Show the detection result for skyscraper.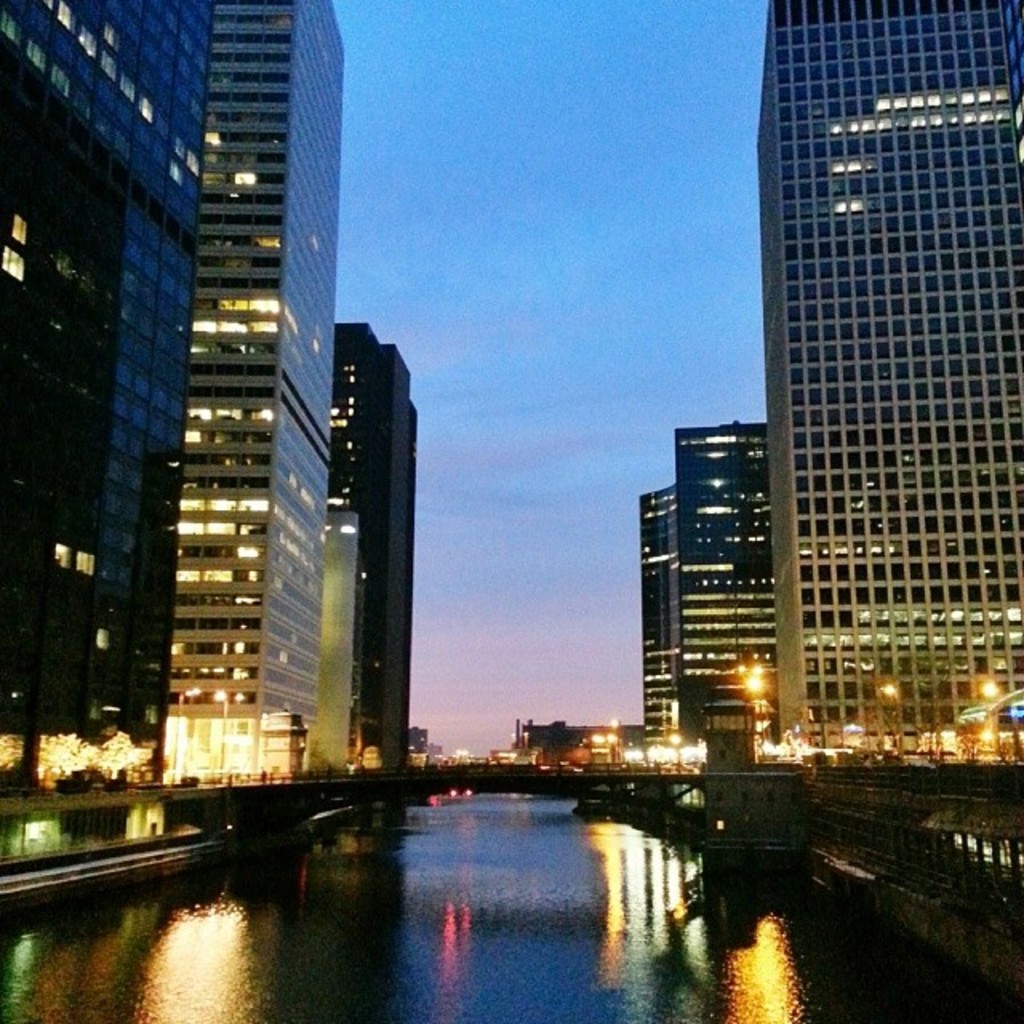
bbox(770, 0, 1022, 782).
